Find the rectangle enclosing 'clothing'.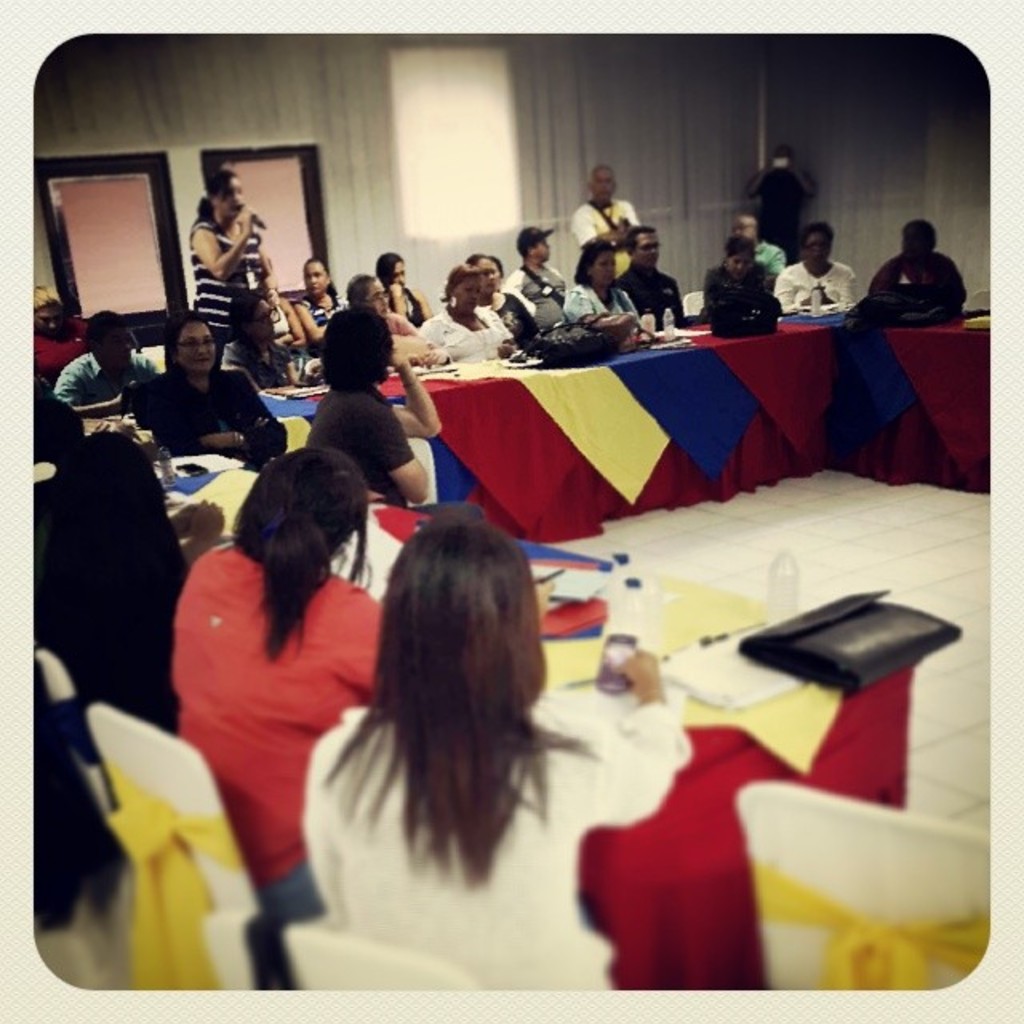
(left=21, top=322, right=90, bottom=381).
